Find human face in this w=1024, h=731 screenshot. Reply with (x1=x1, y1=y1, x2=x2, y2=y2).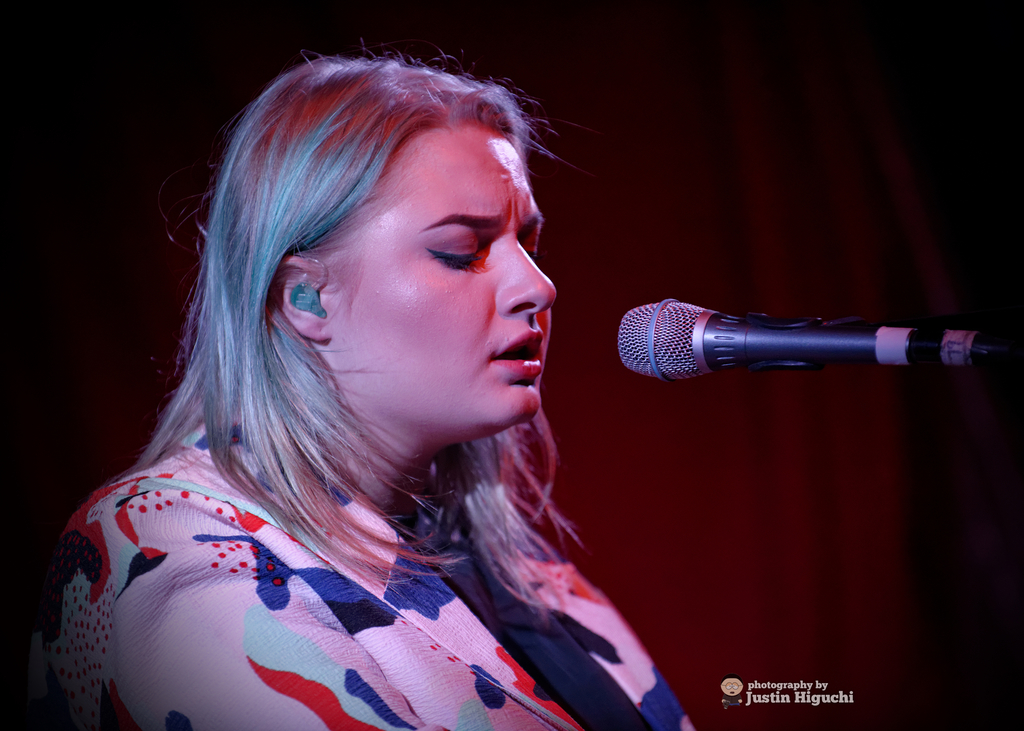
(x1=328, y1=119, x2=557, y2=422).
